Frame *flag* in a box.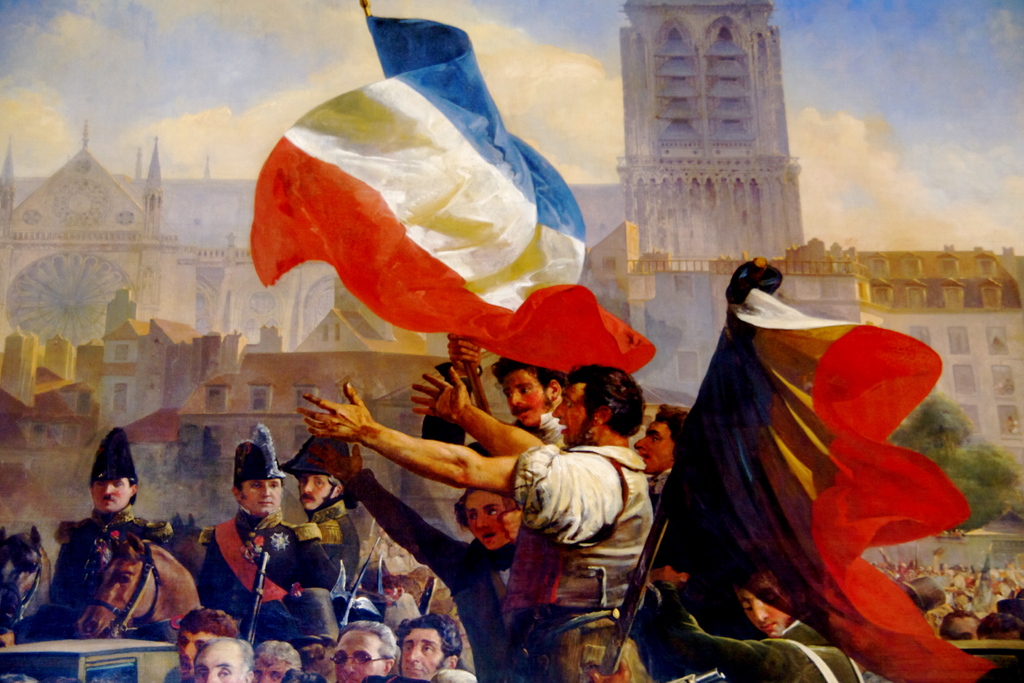
Rect(253, 0, 667, 374).
